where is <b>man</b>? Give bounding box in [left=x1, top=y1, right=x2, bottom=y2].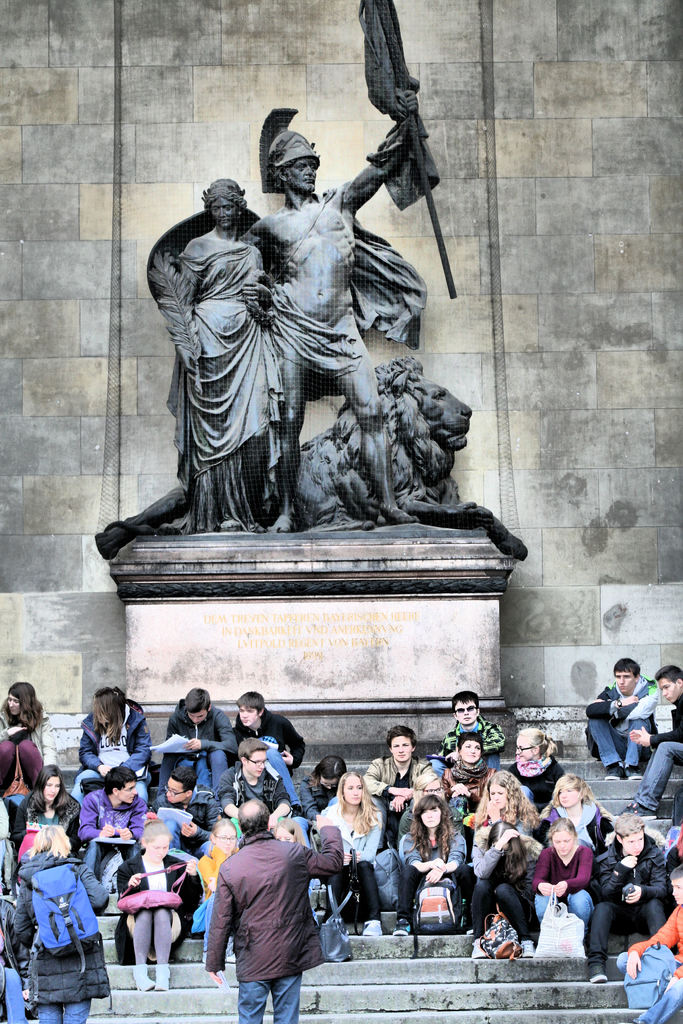
[left=231, top=691, right=303, bottom=803].
